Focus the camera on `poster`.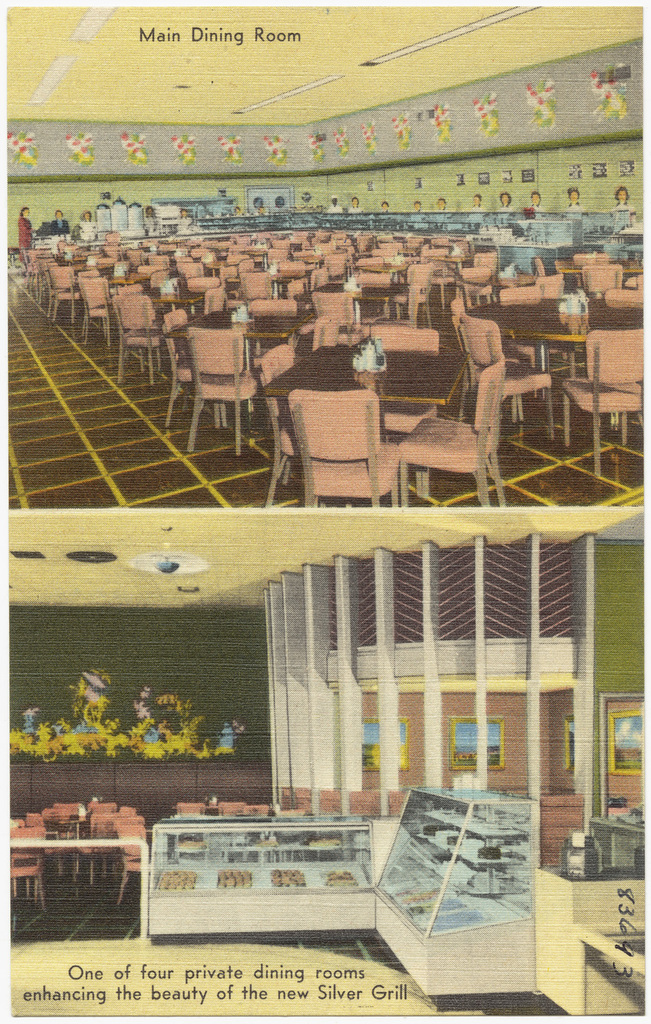
Focus region: region(5, 4, 649, 1019).
